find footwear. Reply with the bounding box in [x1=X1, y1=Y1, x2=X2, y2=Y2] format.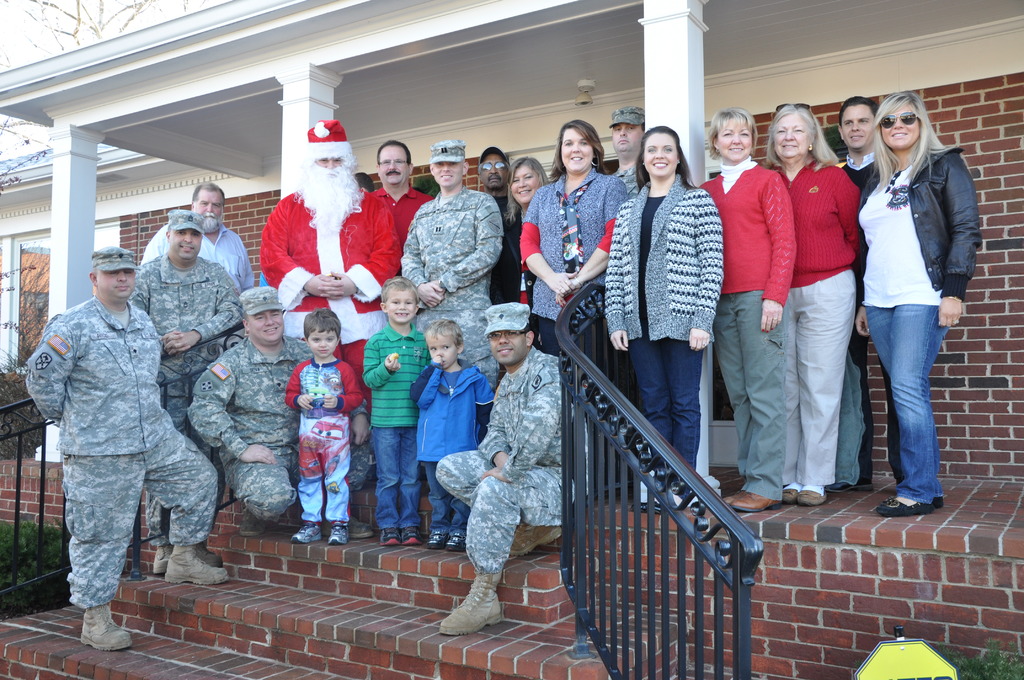
[x1=872, y1=494, x2=927, y2=515].
